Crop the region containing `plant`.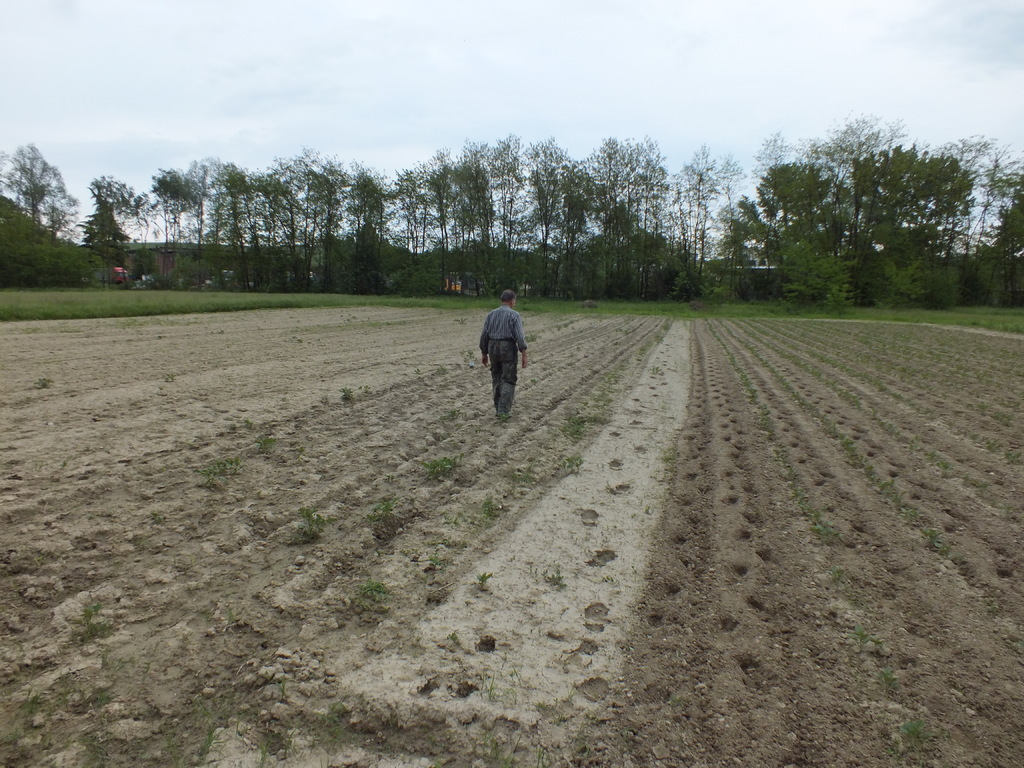
Crop region: x1=506 y1=465 x2=530 y2=483.
